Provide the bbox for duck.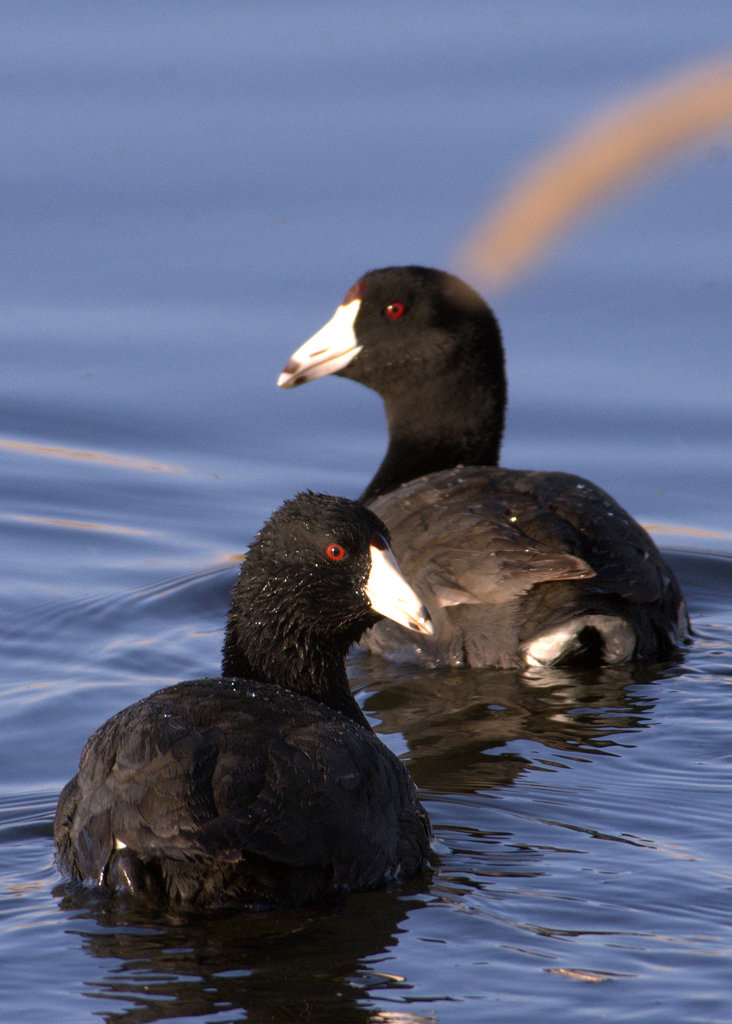
box(61, 493, 459, 943).
